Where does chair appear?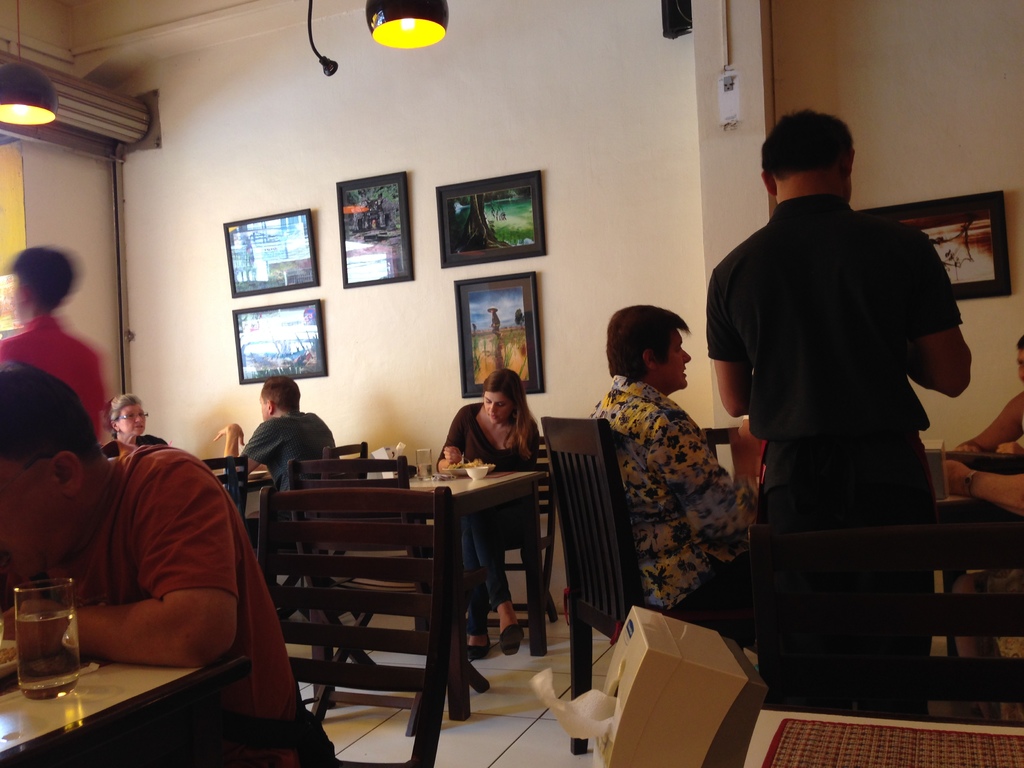
Appears at [447,435,556,657].
